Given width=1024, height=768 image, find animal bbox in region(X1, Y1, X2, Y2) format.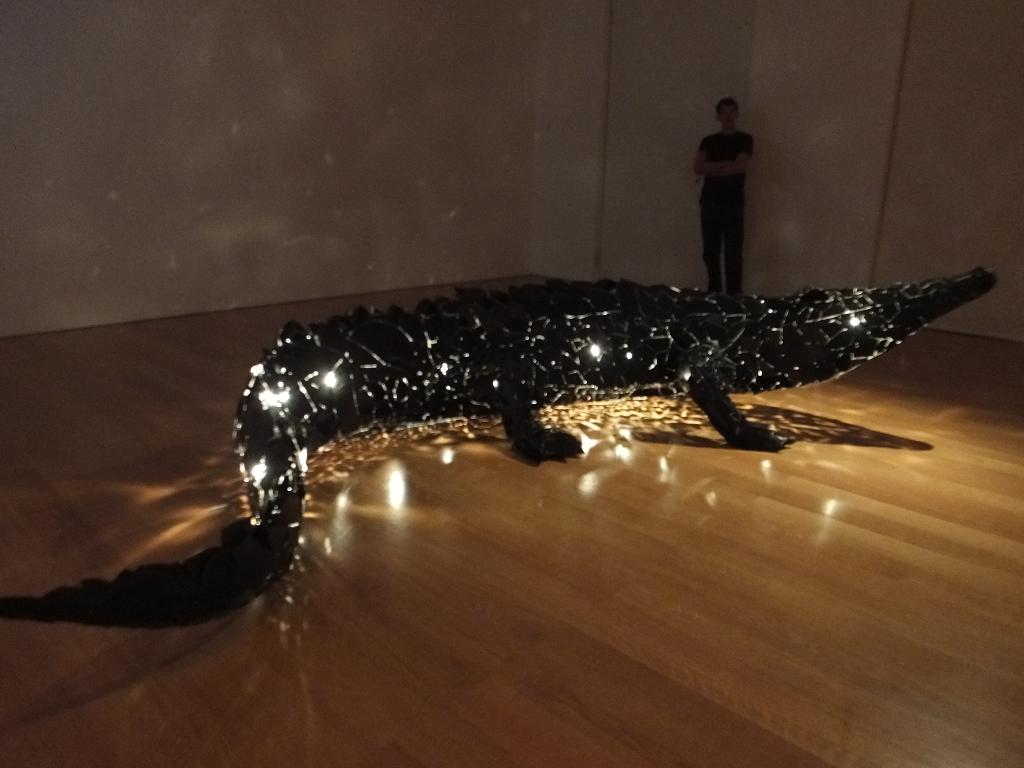
region(0, 262, 1004, 630).
